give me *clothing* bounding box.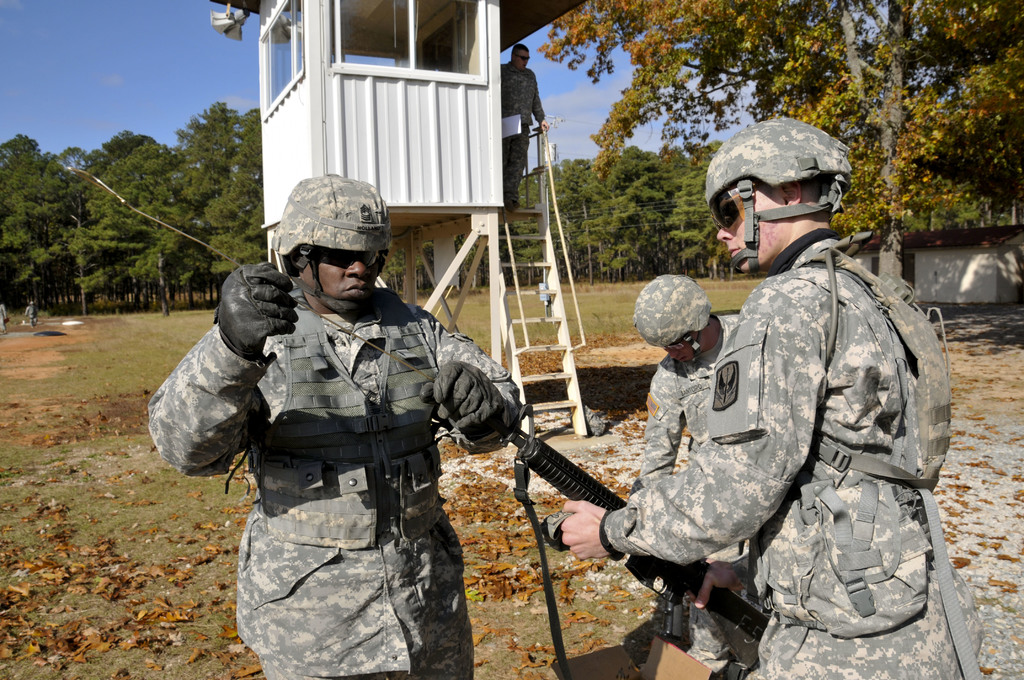
left=0, top=305, right=6, bottom=333.
